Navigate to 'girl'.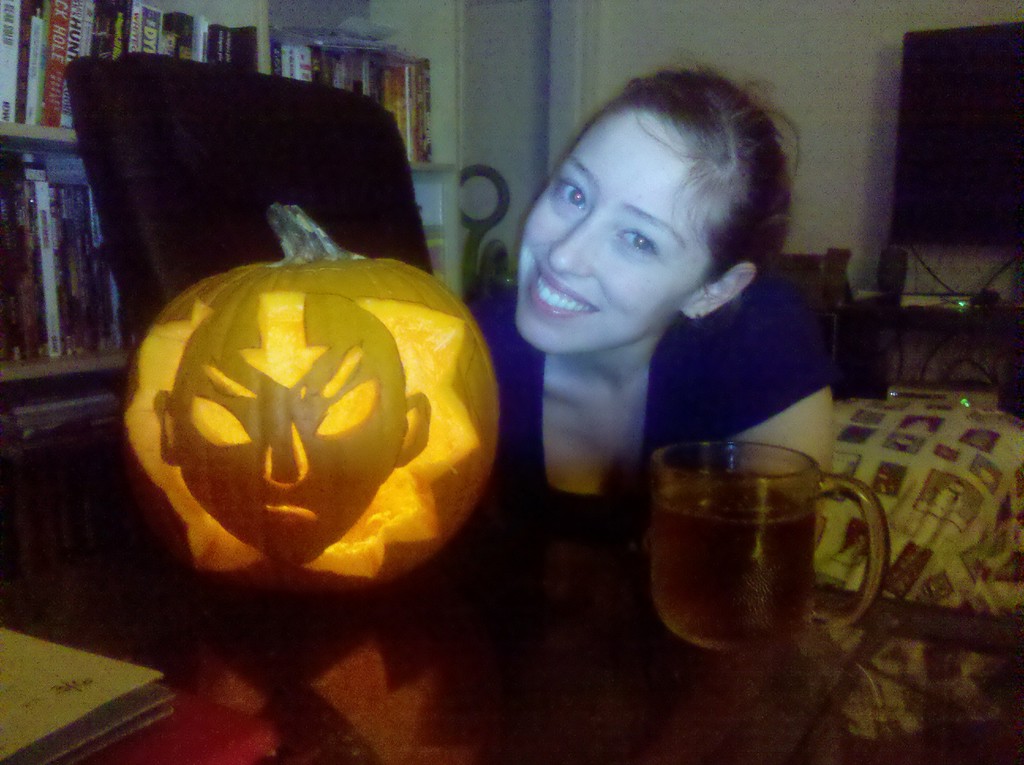
Navigation target: <region>458, 61, 828, 520</region>.
